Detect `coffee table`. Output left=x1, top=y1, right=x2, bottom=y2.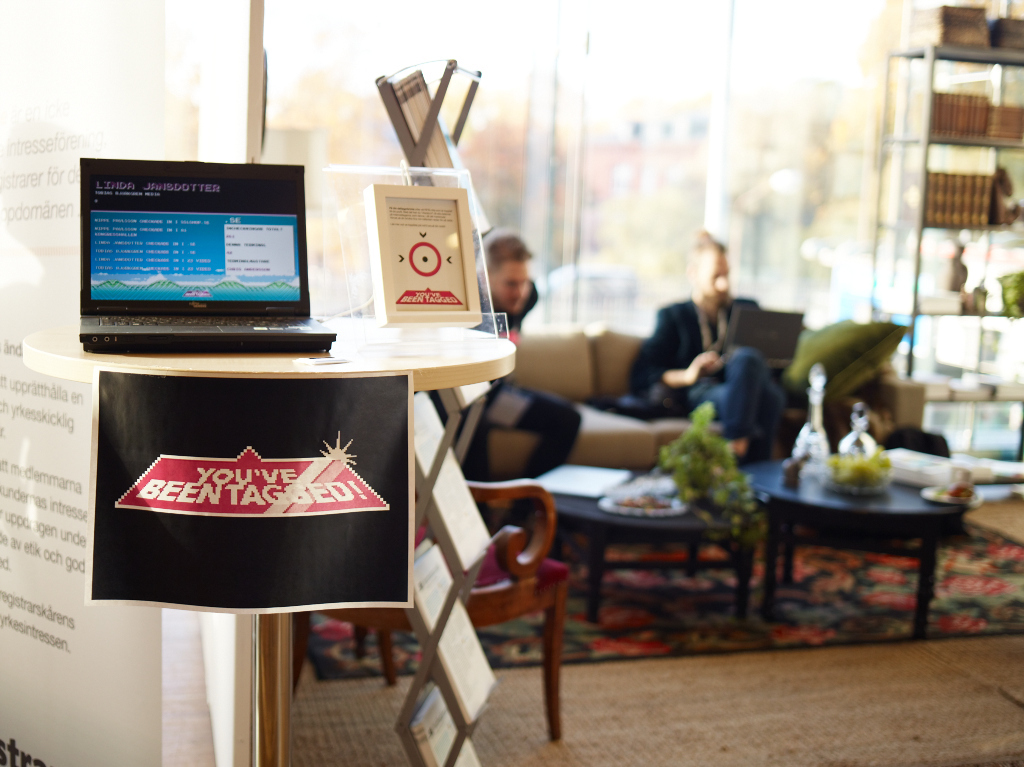
left=536, top=464, right=742, bottom=636.
